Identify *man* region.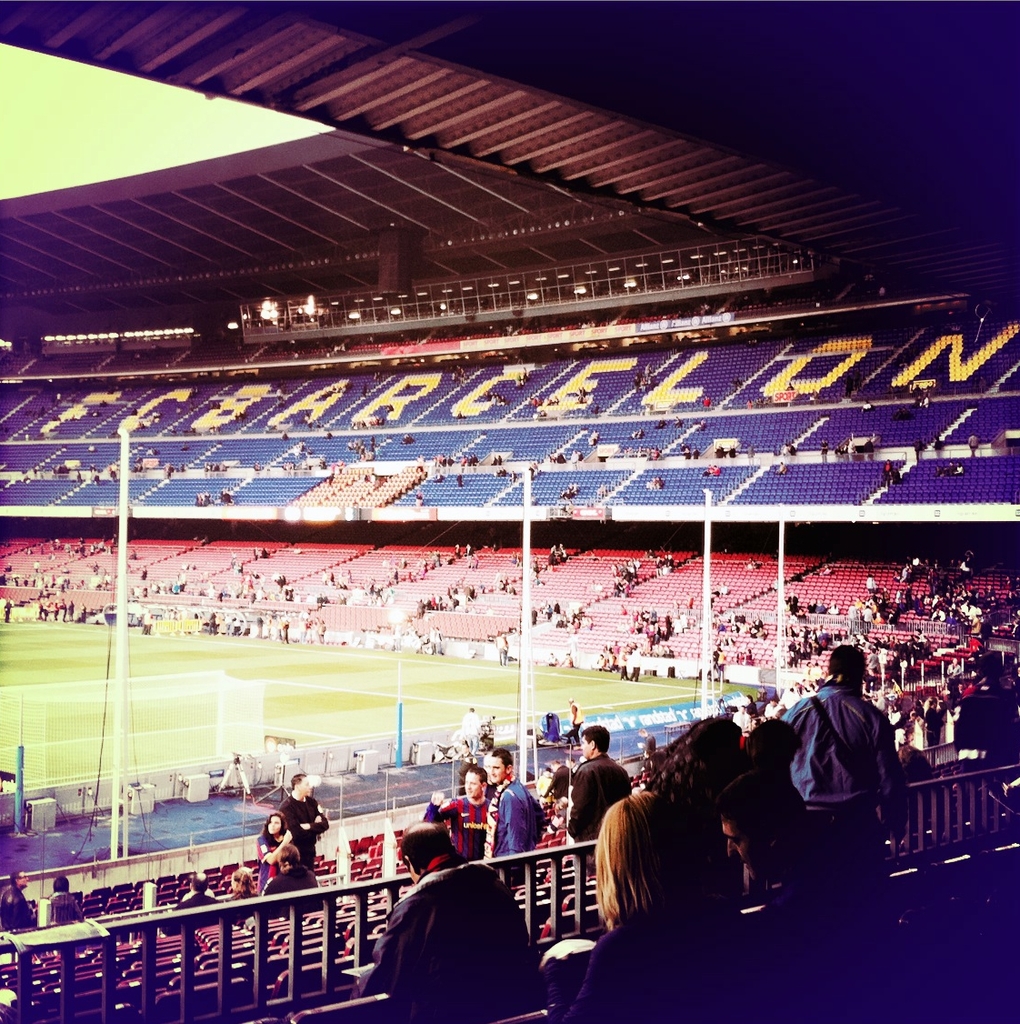
Region: {"x1": 349, "y1": 819, "x2": 540, "y2": 1023}.
